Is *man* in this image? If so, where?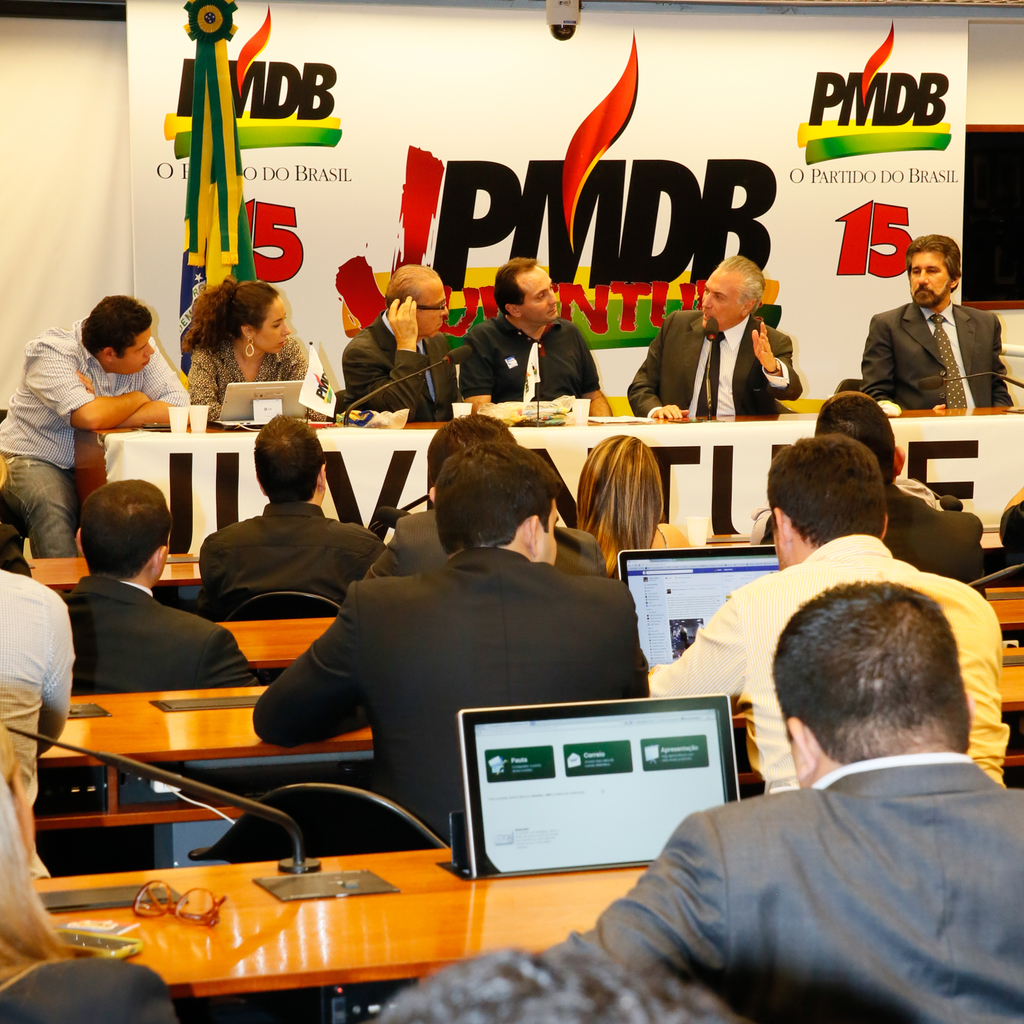
Yes, at region(862, 232, 1018, 419).
